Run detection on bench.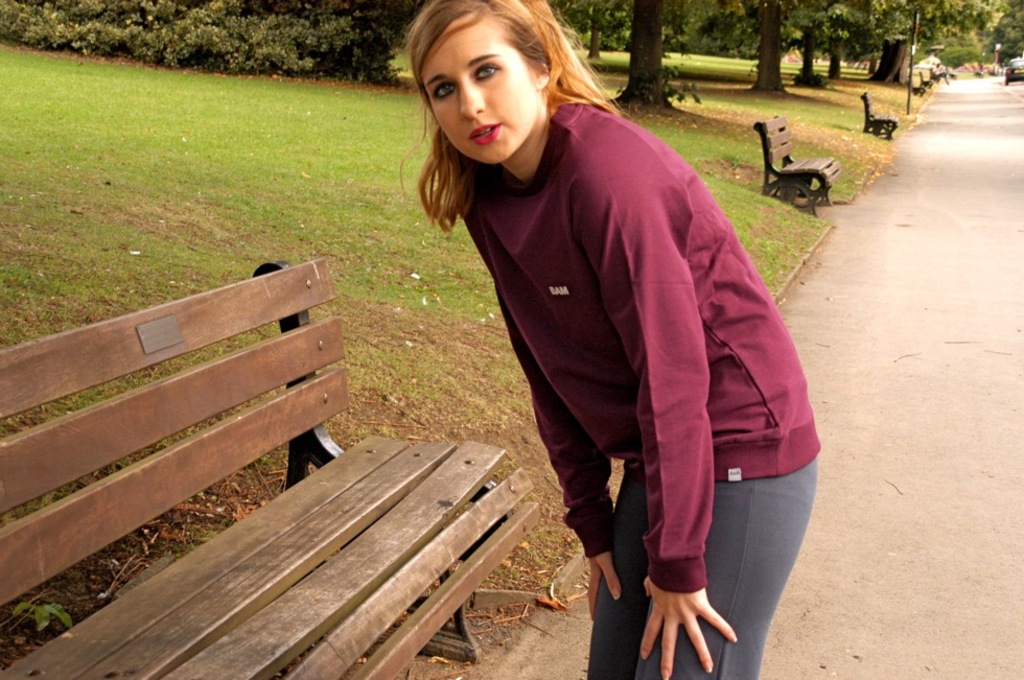
Result: [x1=861, y1=95, x2=899, y2=142].
